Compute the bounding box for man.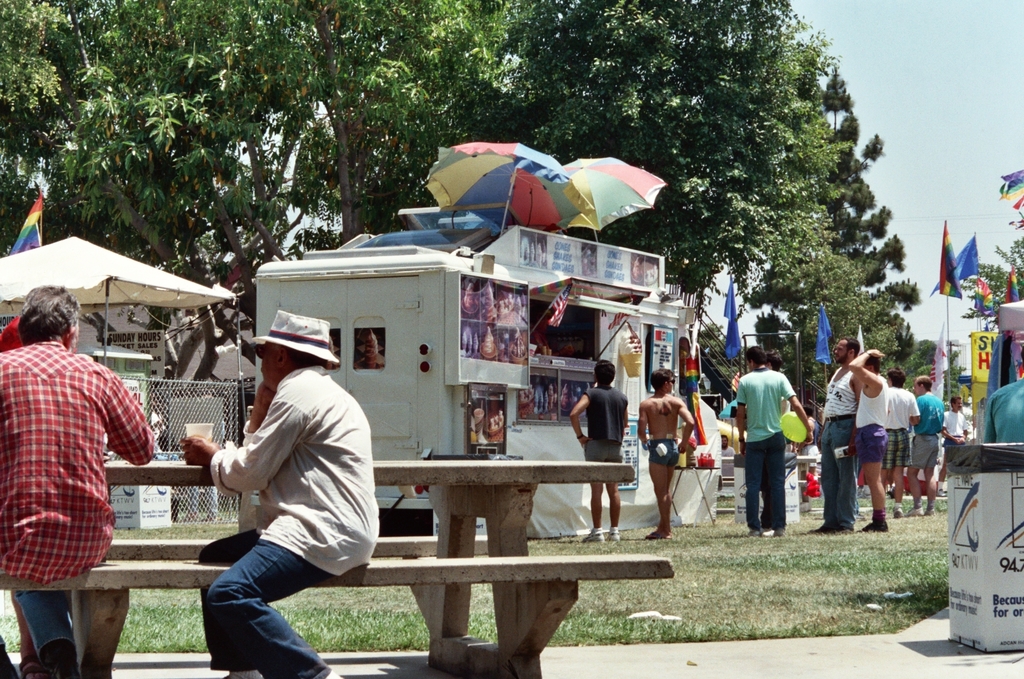
(736, 344, 815, 538).
